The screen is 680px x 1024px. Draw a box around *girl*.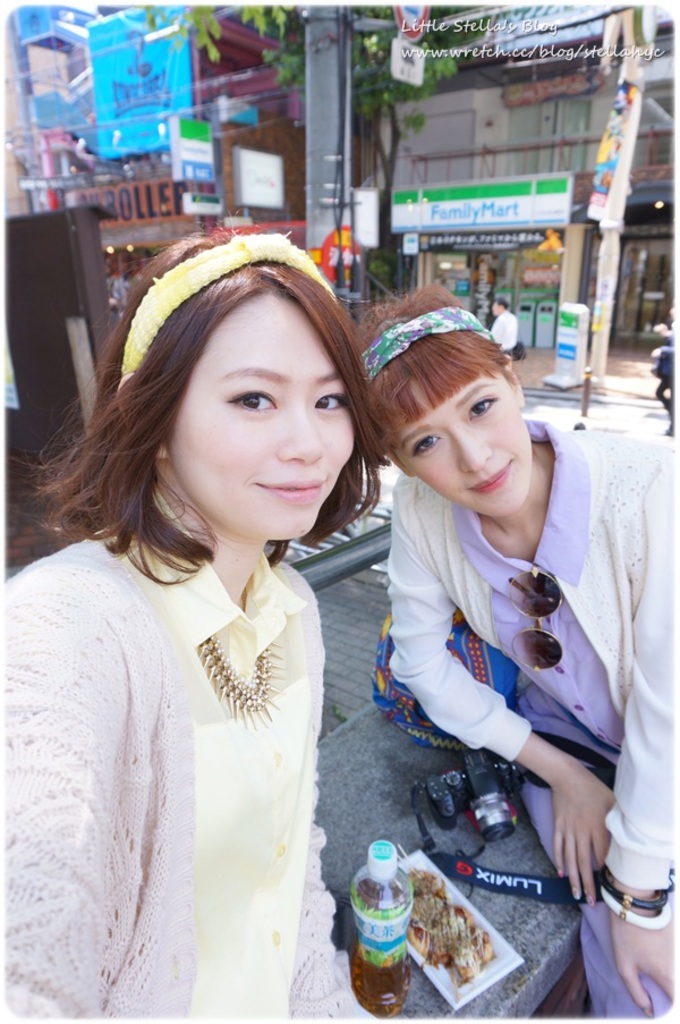
3, 208, 406, 1018.
